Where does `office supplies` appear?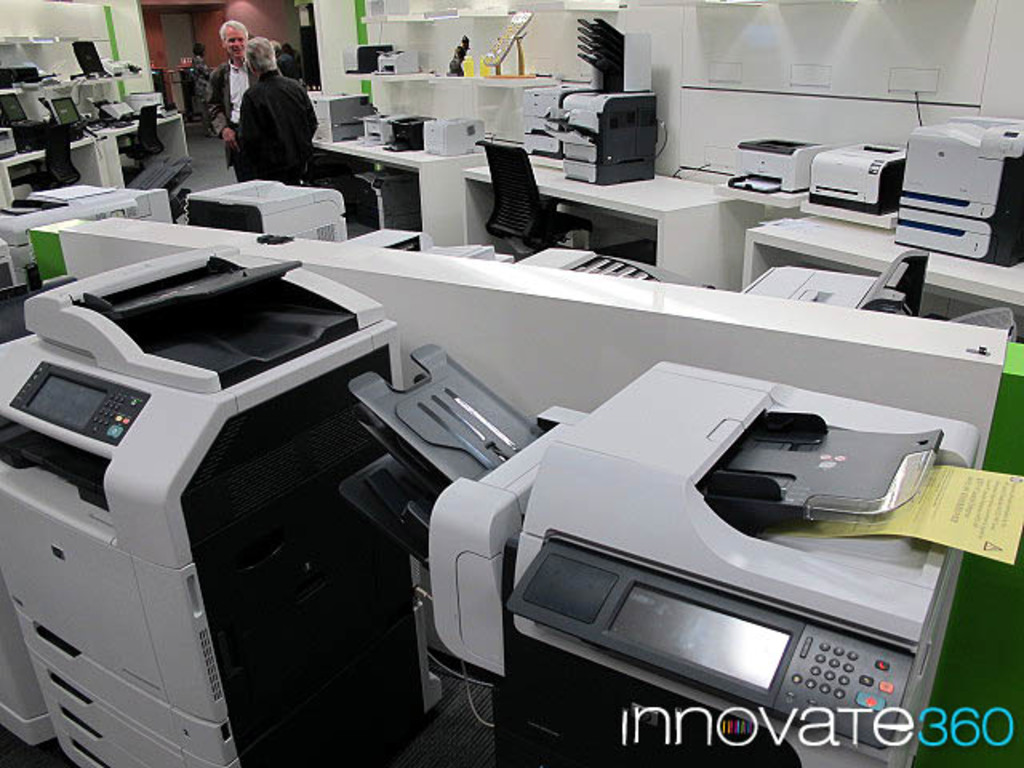
Appears at BBox(0, 62, 43, 91).
